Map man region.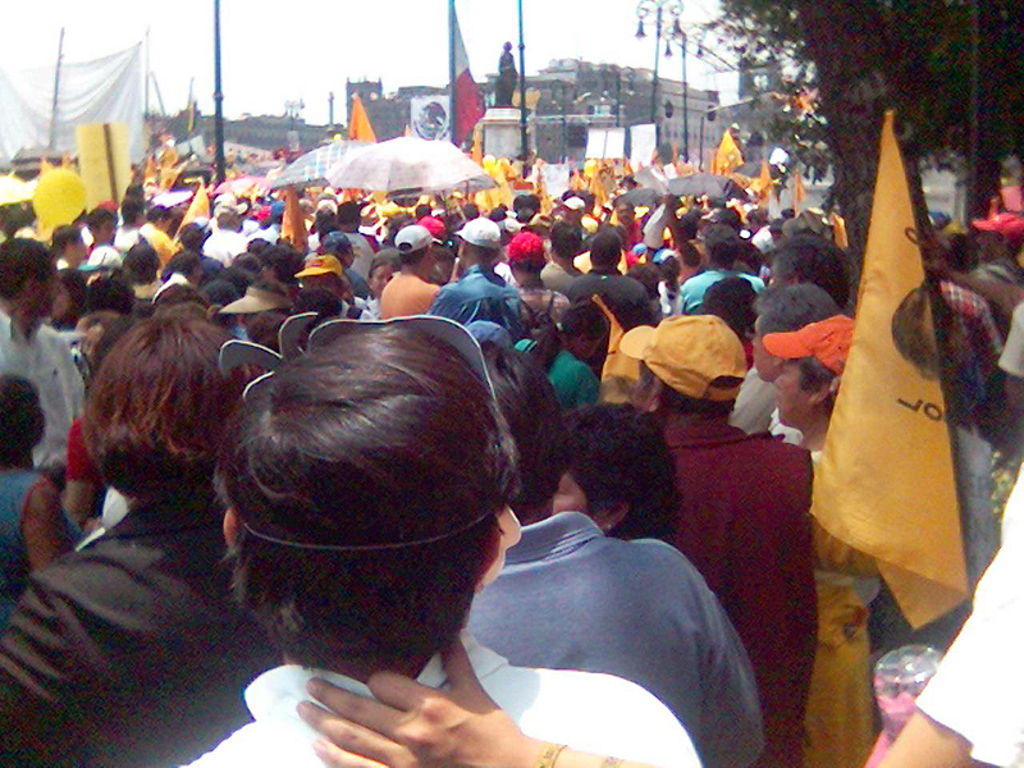
Mapped to x1=605, y1=193, x2=649, y2=252.
